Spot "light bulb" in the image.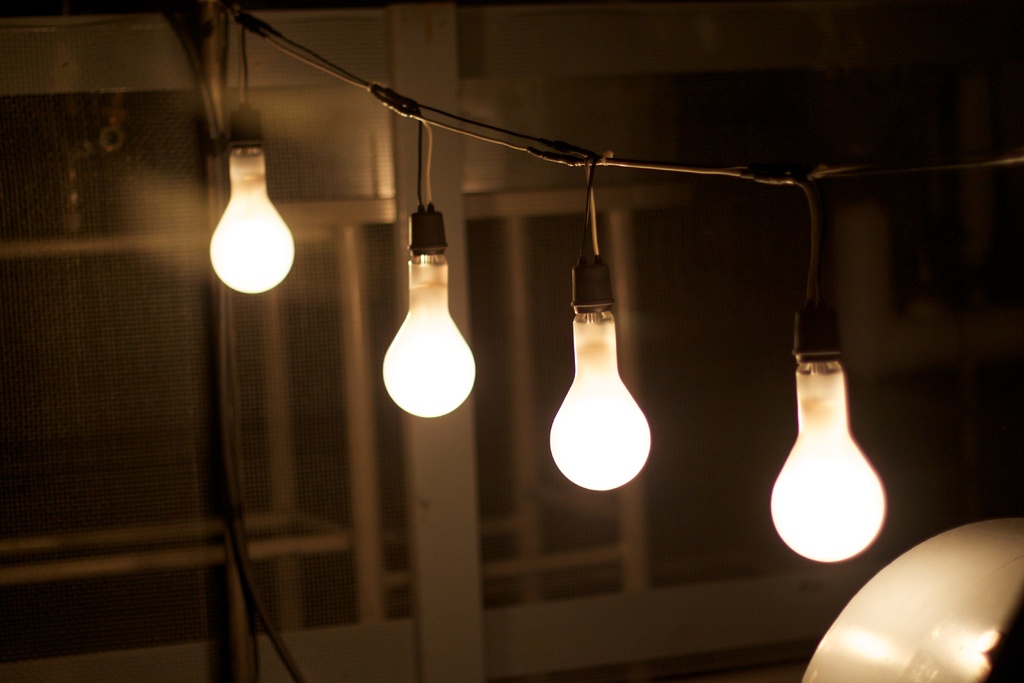
"light bulb" found at <bbox>380, 208, 475, 418</bbox>.
